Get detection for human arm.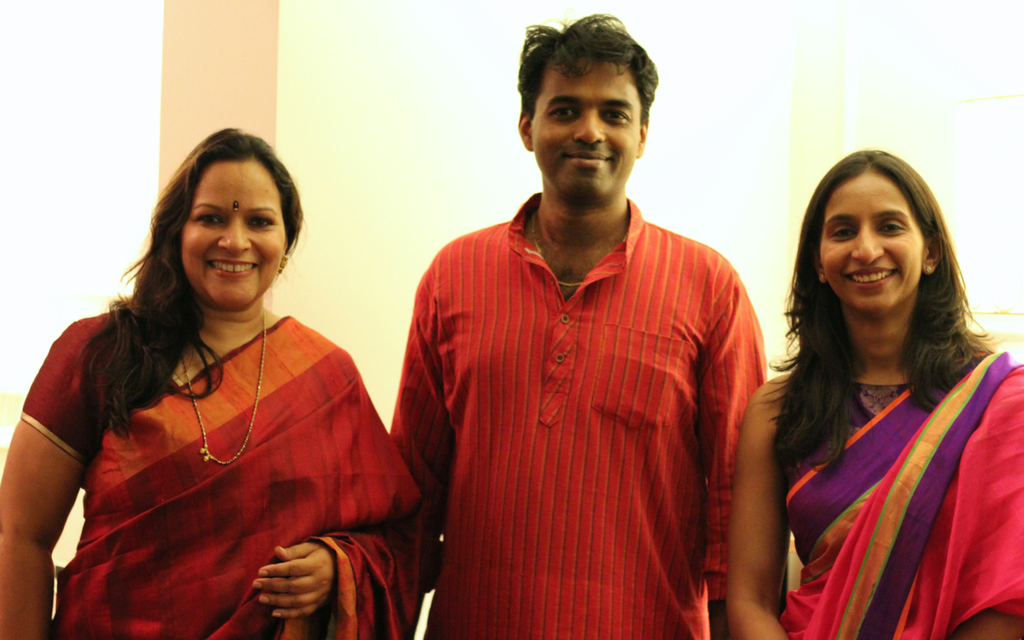
Detection: bbox=(946, 367, 1023, 639).
